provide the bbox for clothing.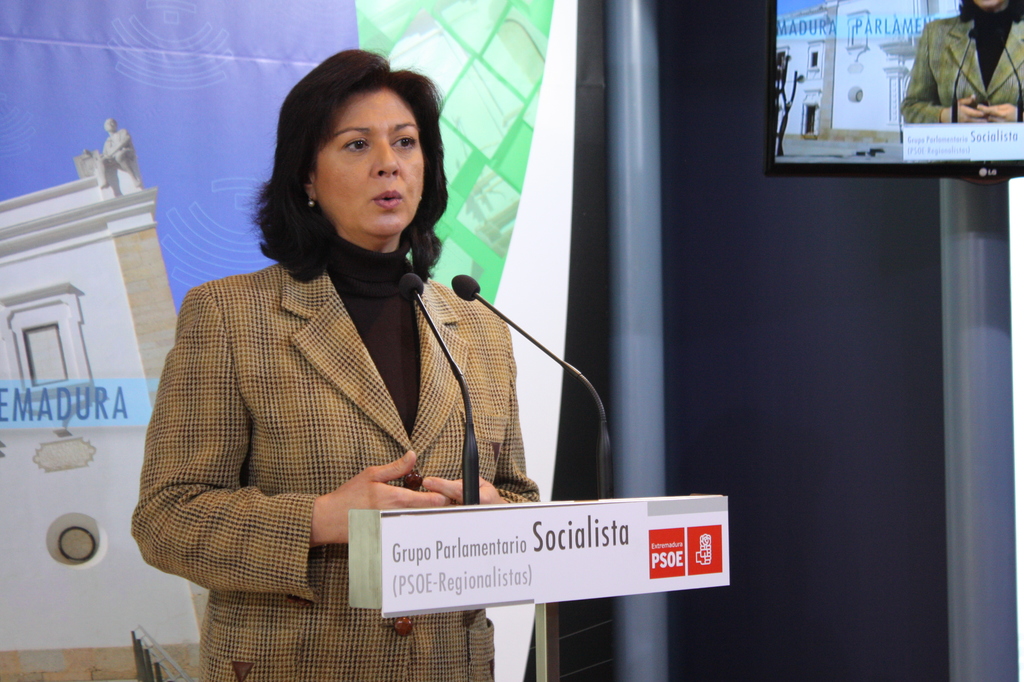
901/4/1023/123.
